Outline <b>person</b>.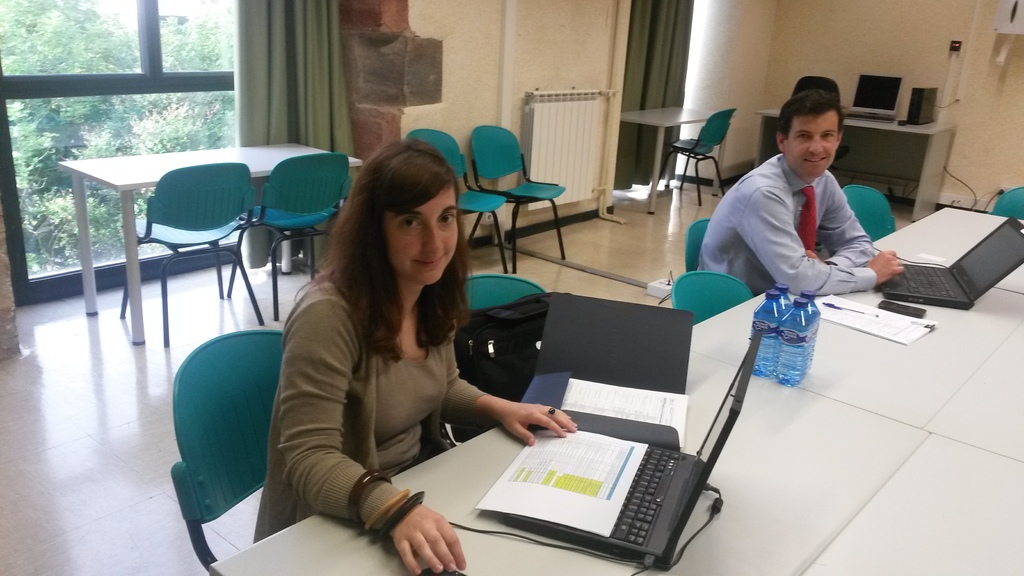
Outline: crop(254, 133, 581, 575).
